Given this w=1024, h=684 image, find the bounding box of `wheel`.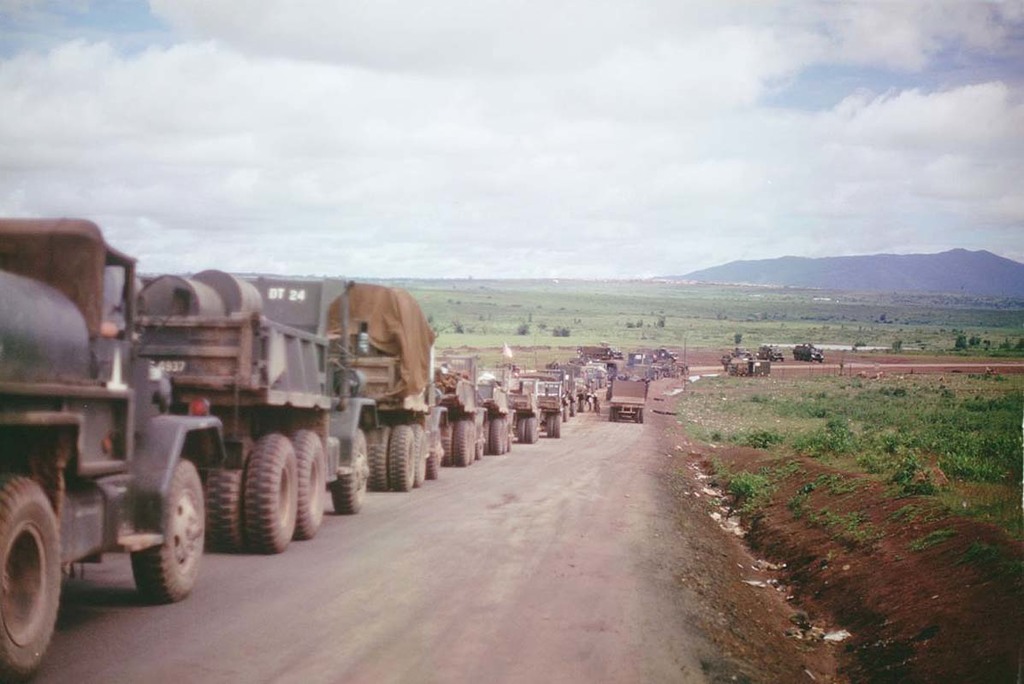
detection(614, 408, 619, 422).
